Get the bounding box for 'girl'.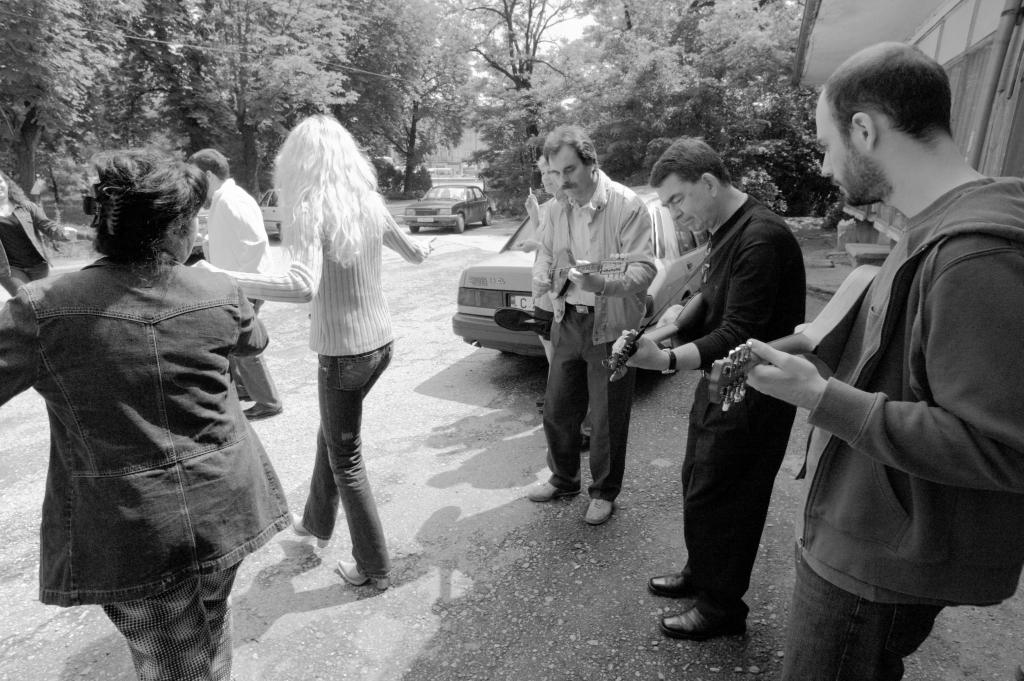
<bbox>0, 168, 99, 296</bbox>.
